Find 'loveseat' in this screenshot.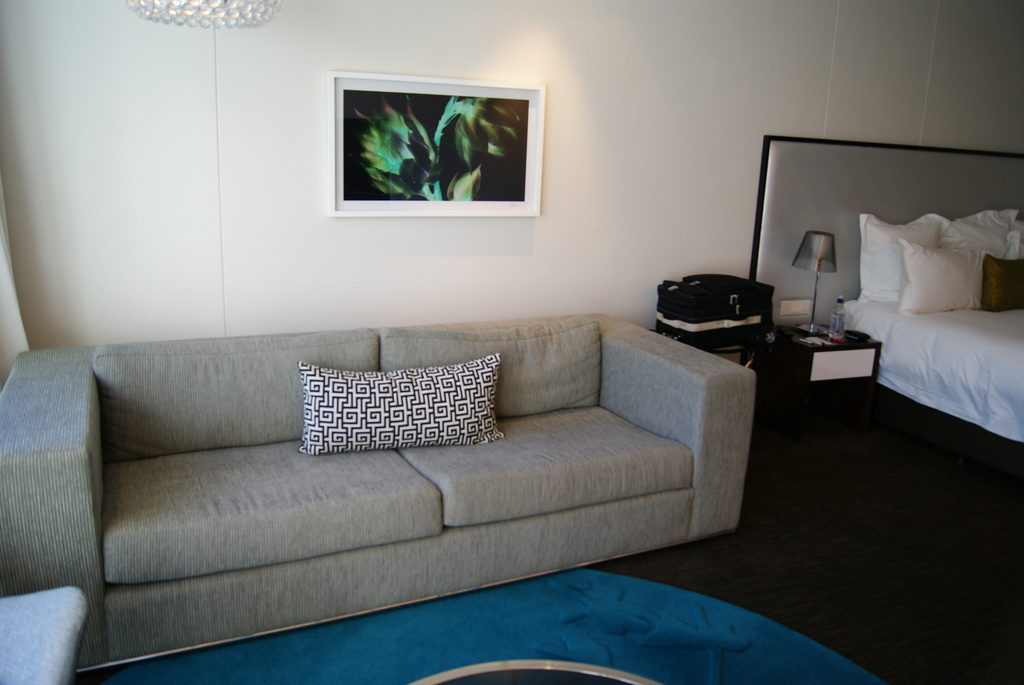
The bounding box for 'loveseat' is (63,322,766,654).
